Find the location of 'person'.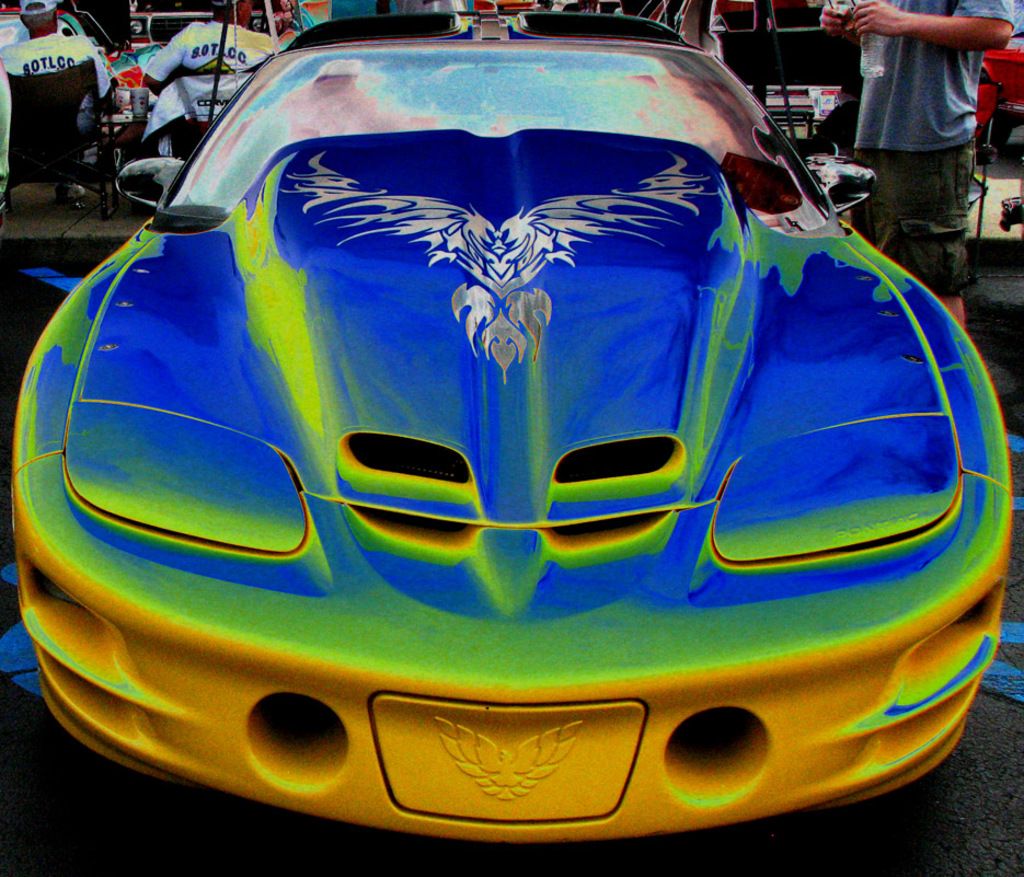
Location: 0 0 106 207.
